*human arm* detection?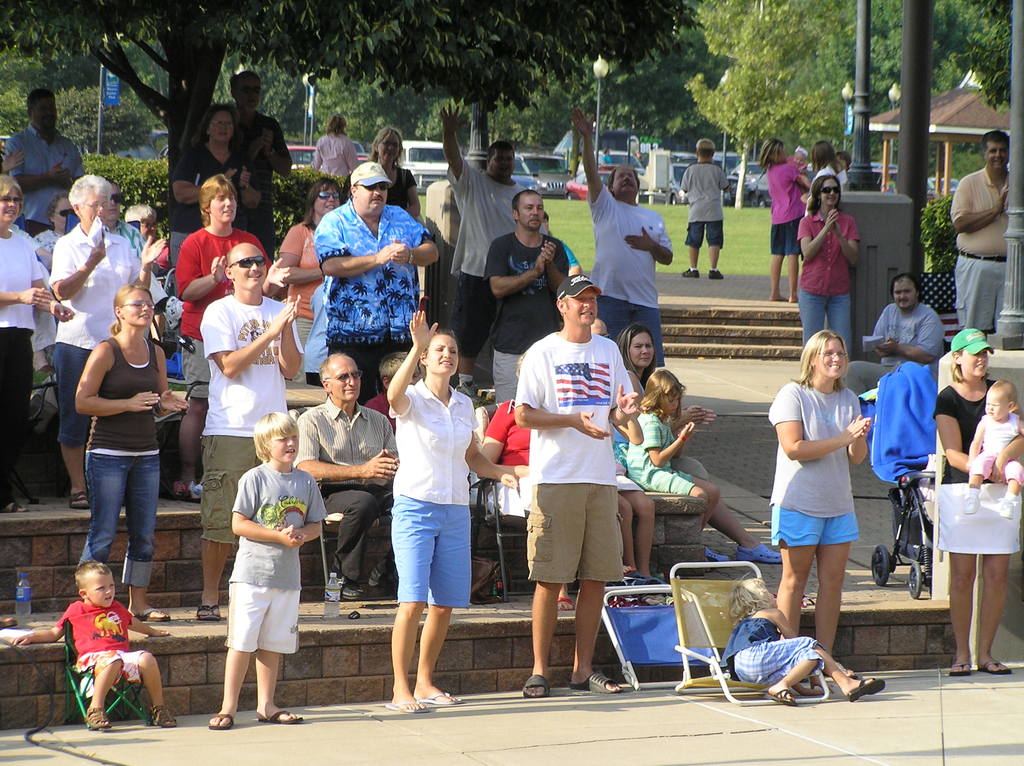
[863, 308, 895, 358]
